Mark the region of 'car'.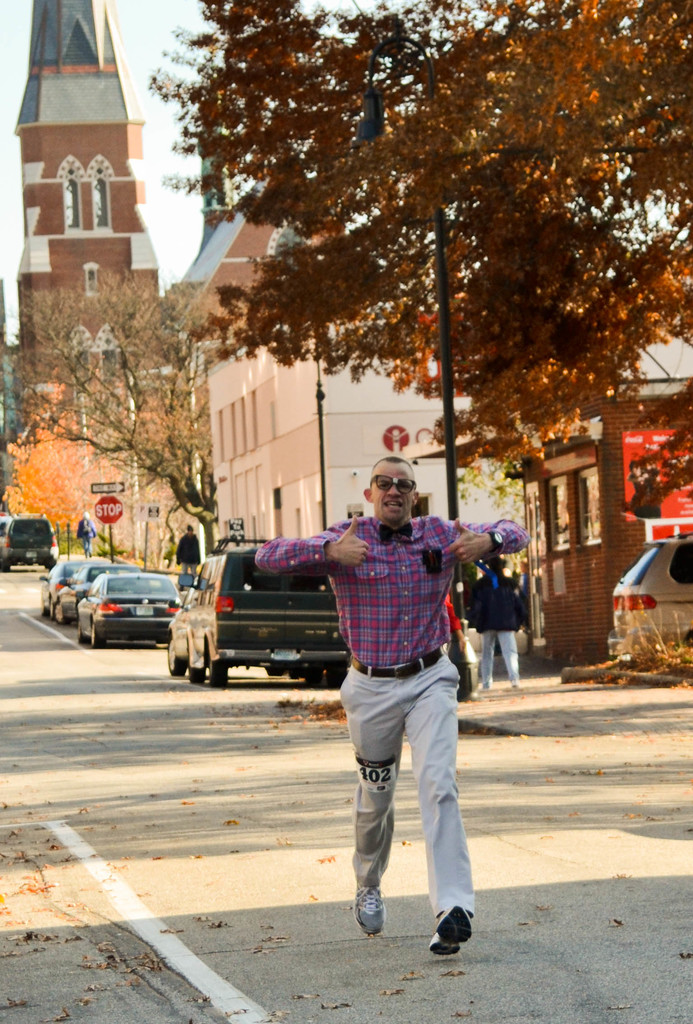
Region: (39,561,81,619).
